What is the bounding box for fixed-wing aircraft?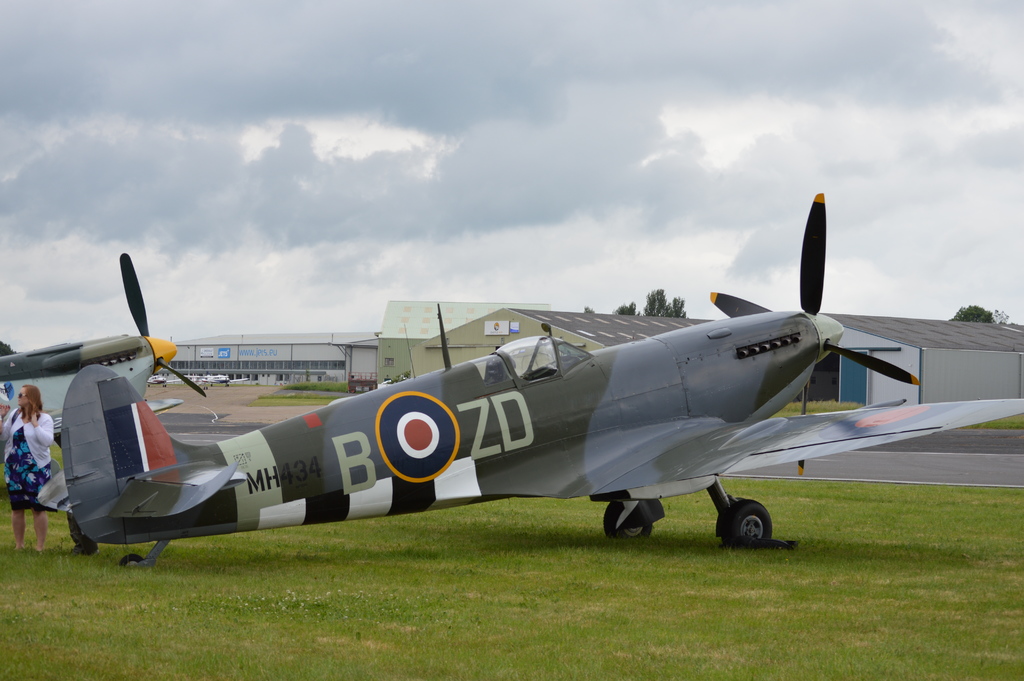
[35, 190, 1023, 566].
